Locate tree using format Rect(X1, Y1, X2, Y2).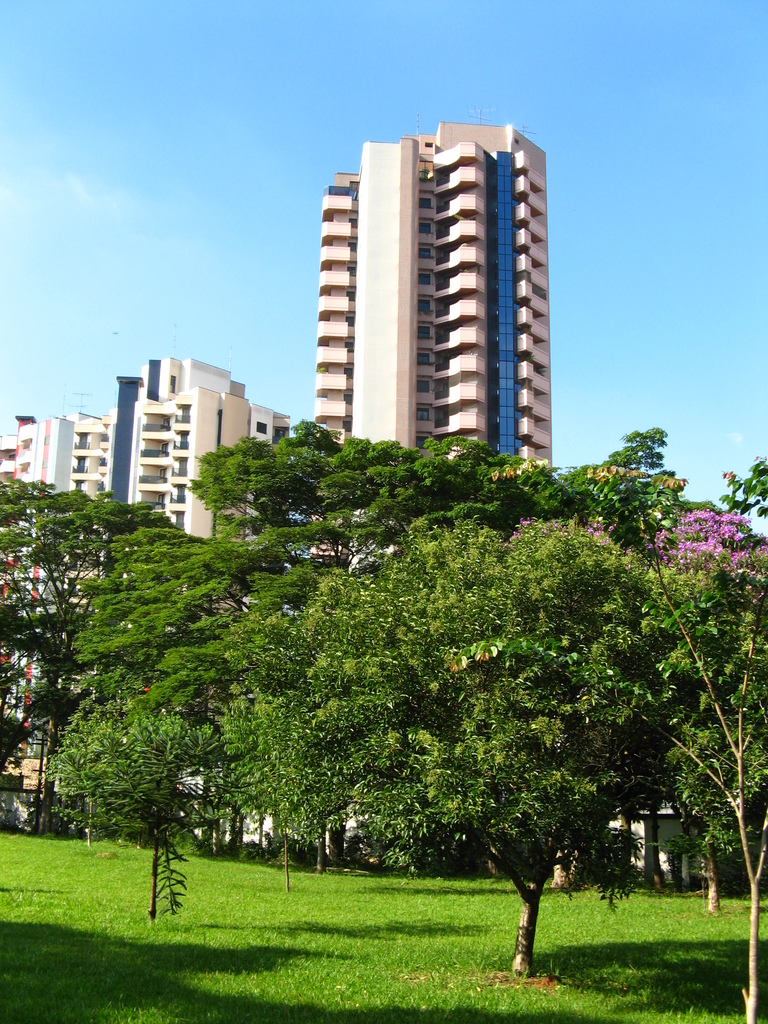
Rect(0, 475, 219, 838).
